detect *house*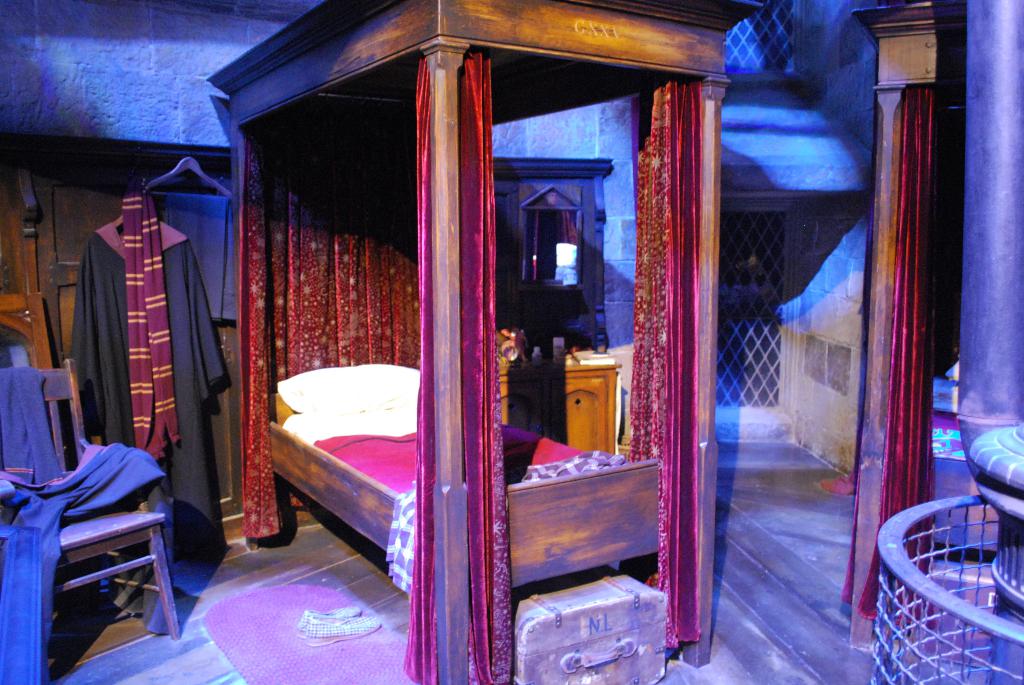
bbox(0, 0, 1023, 684)
